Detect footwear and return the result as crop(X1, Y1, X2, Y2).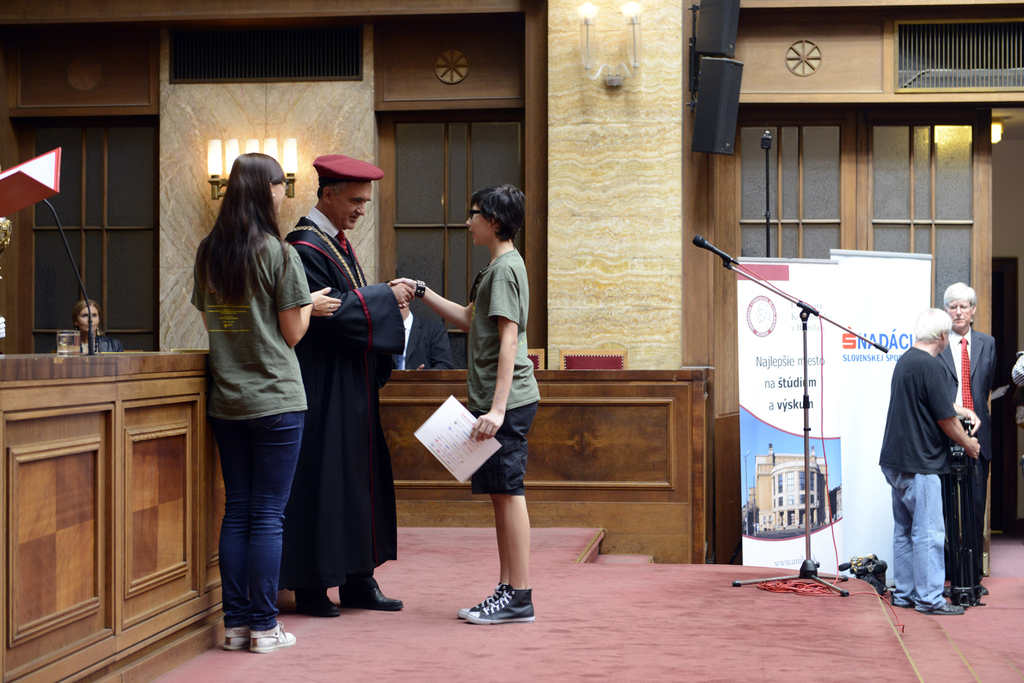
crop(891, 588, 929, 615).
